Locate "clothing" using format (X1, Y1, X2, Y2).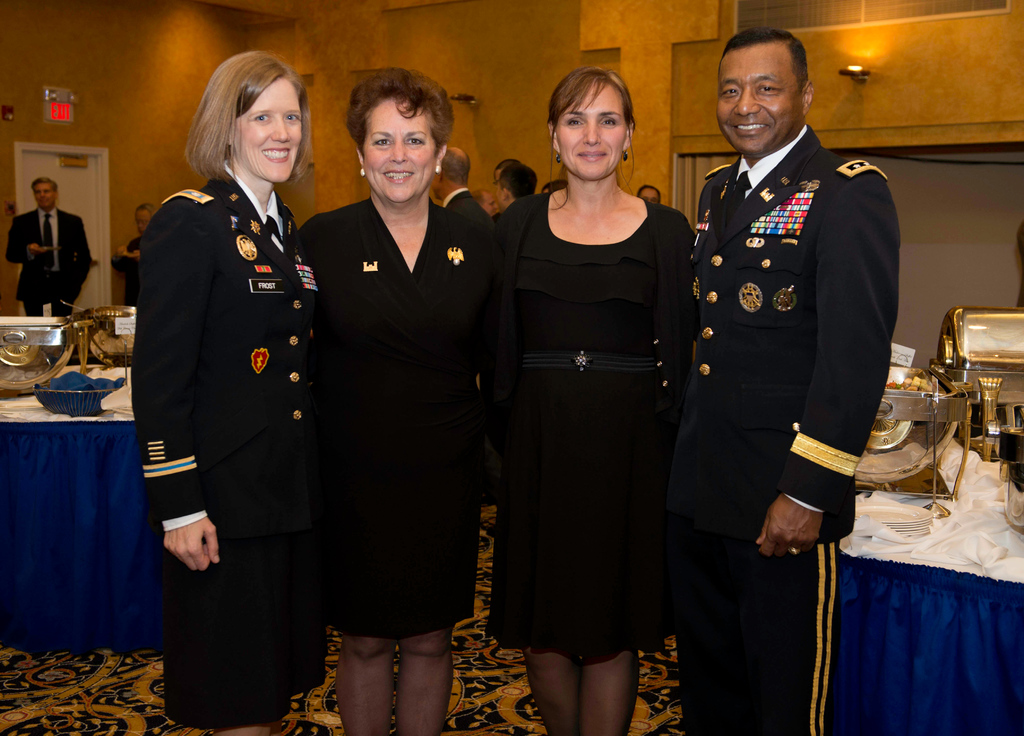
(0, 208, 84, 329).
